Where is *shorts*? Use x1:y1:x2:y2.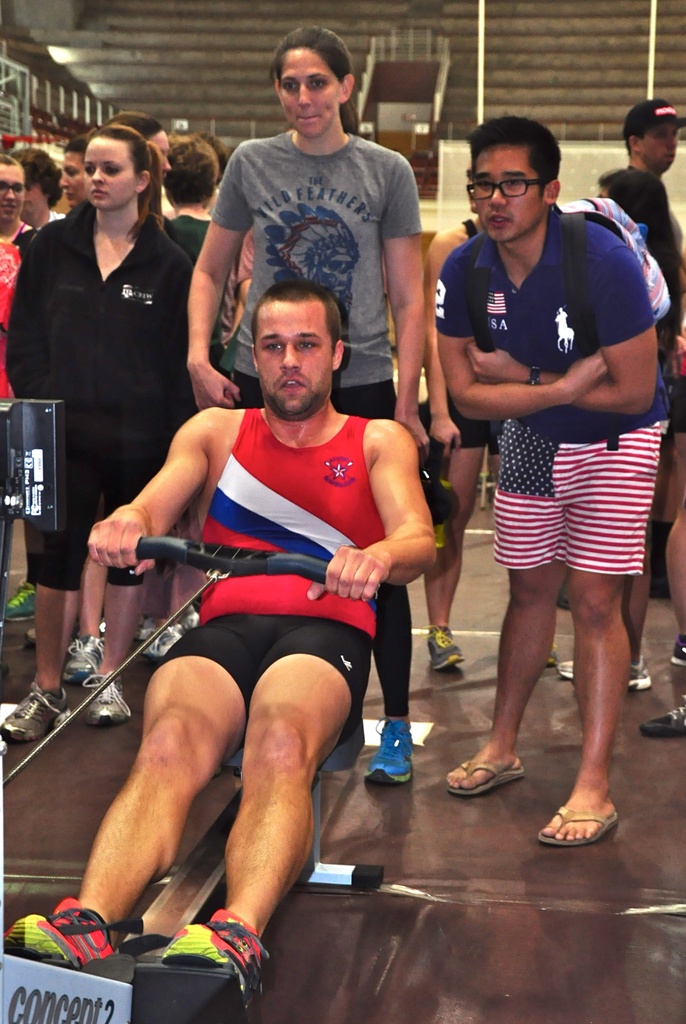
169:616:372:712.
